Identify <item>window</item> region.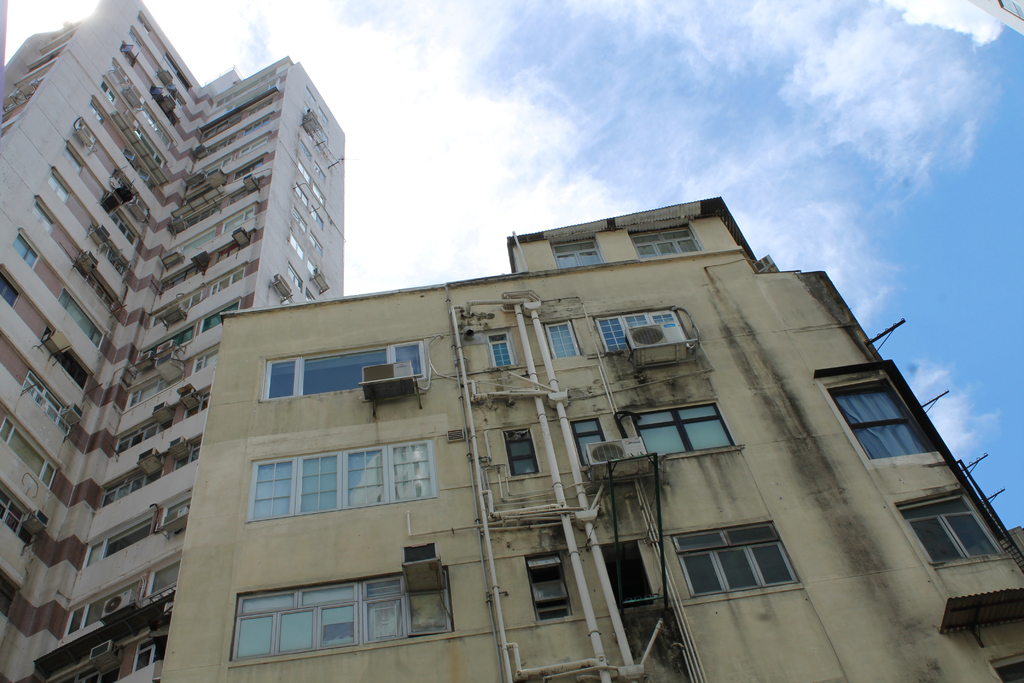
Region: left=232, top=575, right=456, bottom=666.
